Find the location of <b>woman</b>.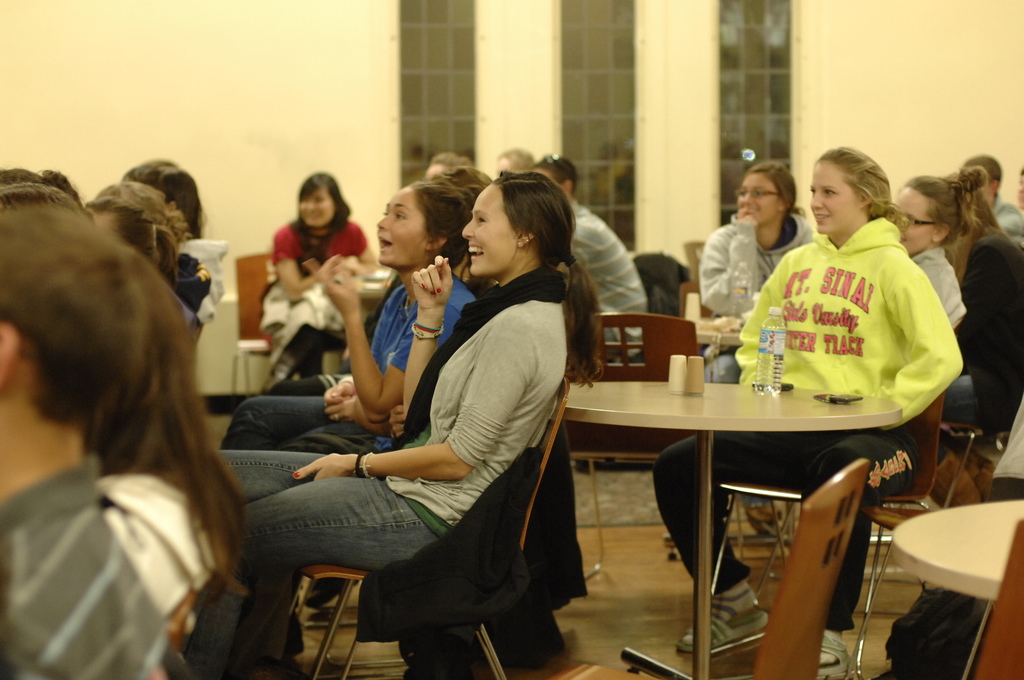
Location: 265, 166, 378, 382.
